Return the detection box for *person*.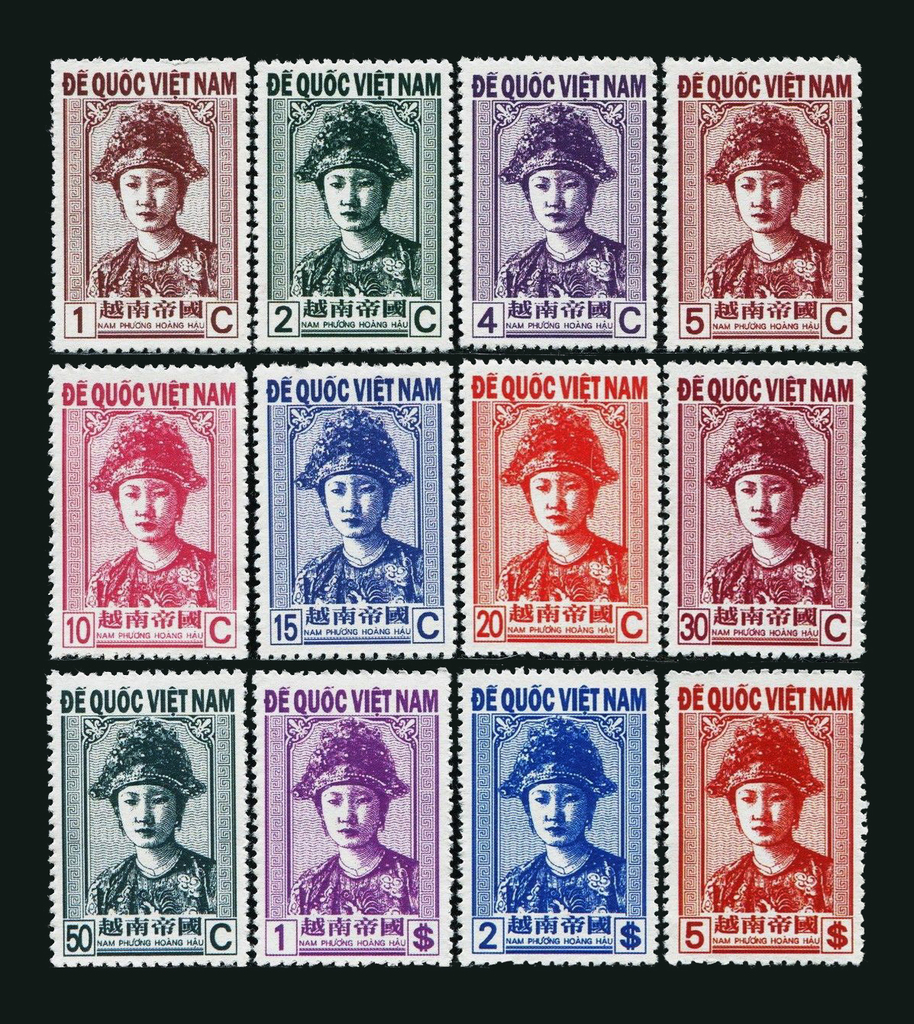
699:712:836:912.
